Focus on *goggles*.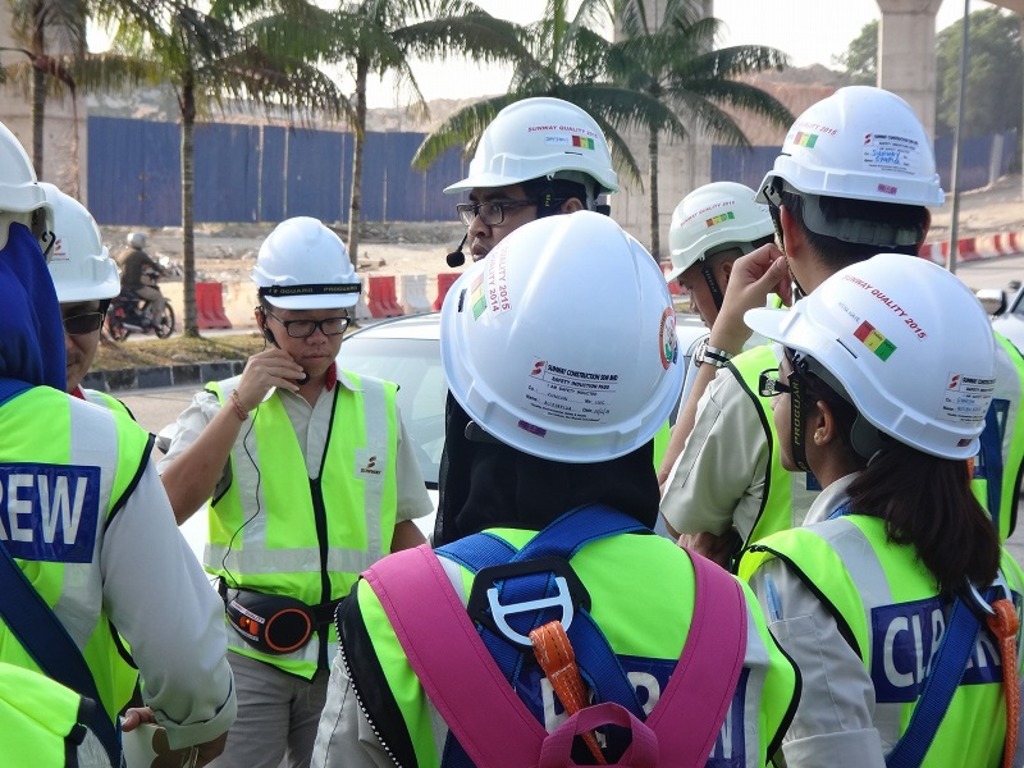
Focused at select_region(59, 298, 111, 338).
